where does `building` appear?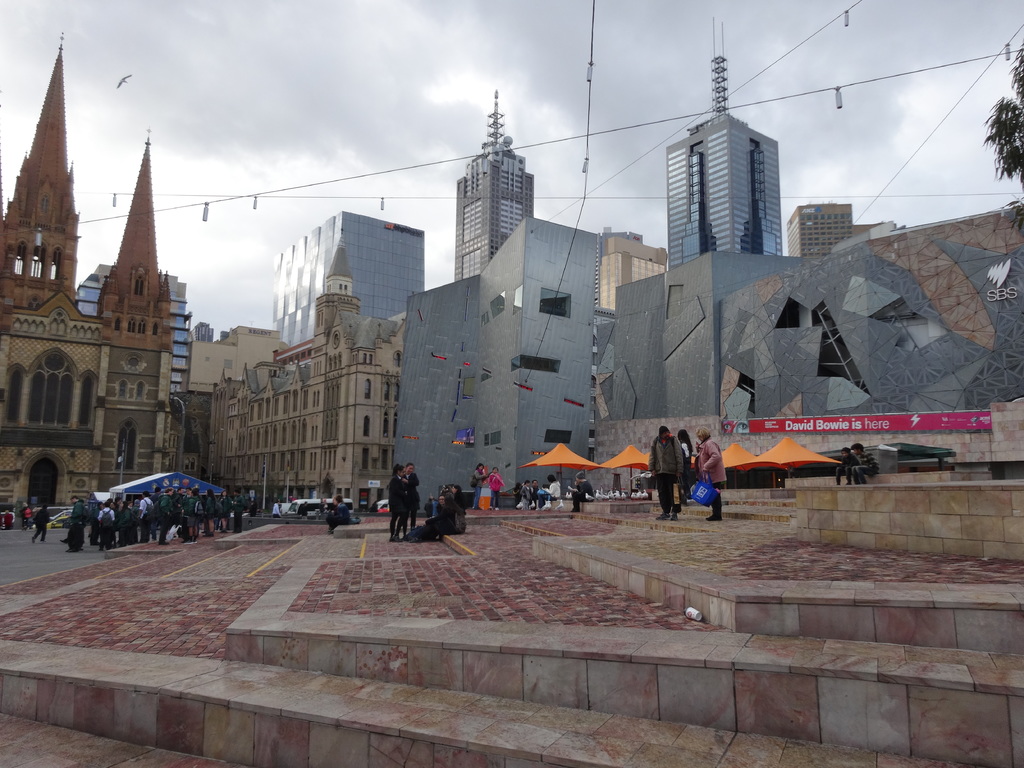
Appears at [784,205,886,260].
